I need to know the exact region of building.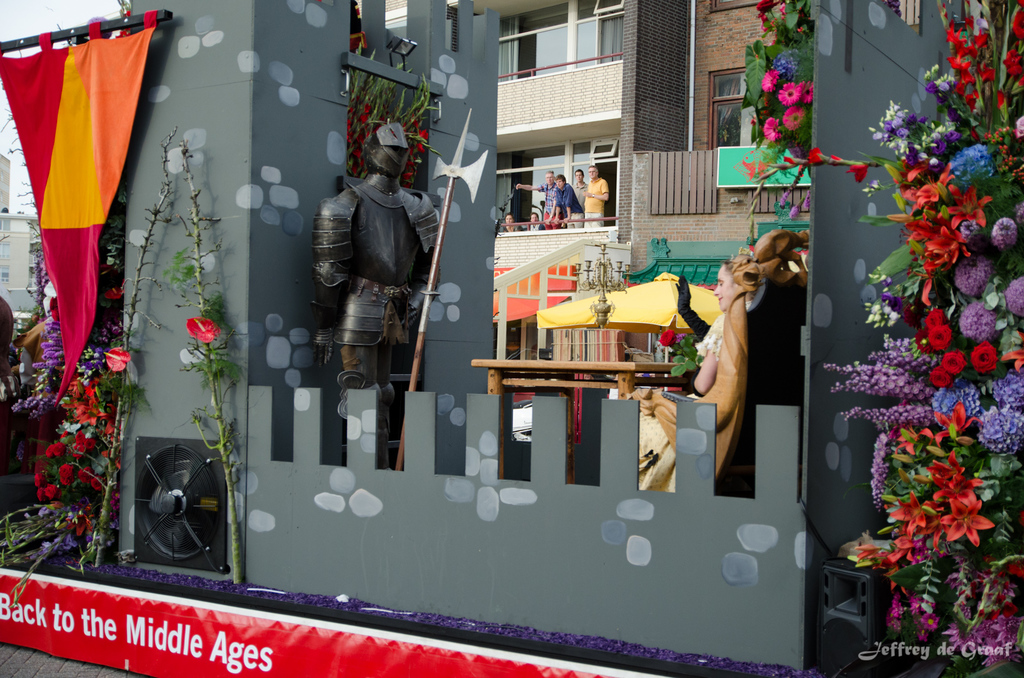
Region: 447,0,622,304.
